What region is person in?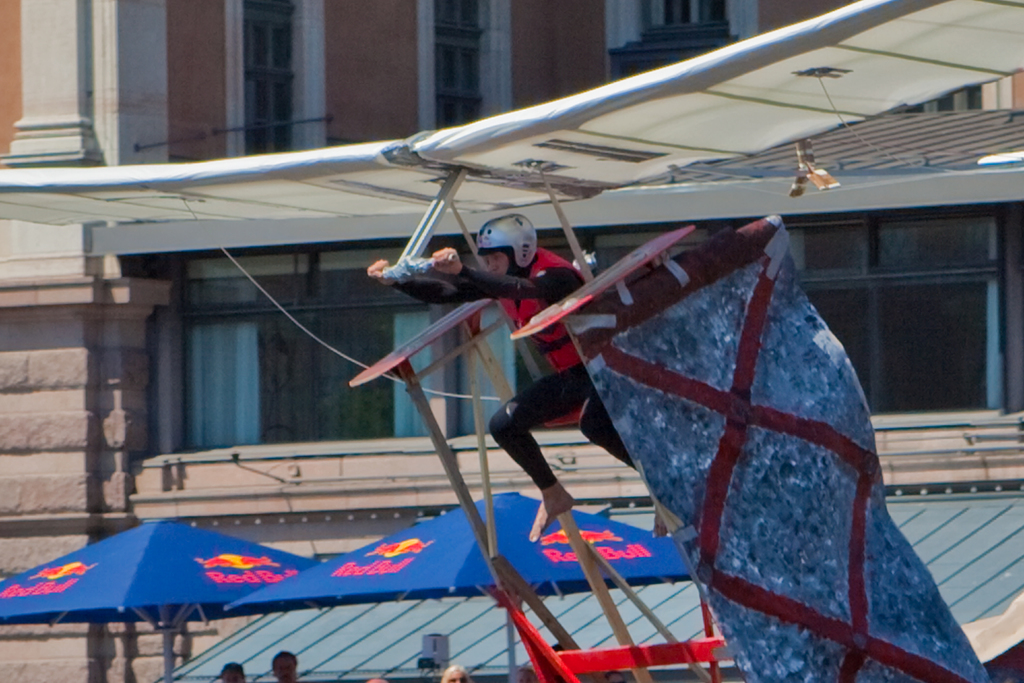
[413, 173, 665, 576].
